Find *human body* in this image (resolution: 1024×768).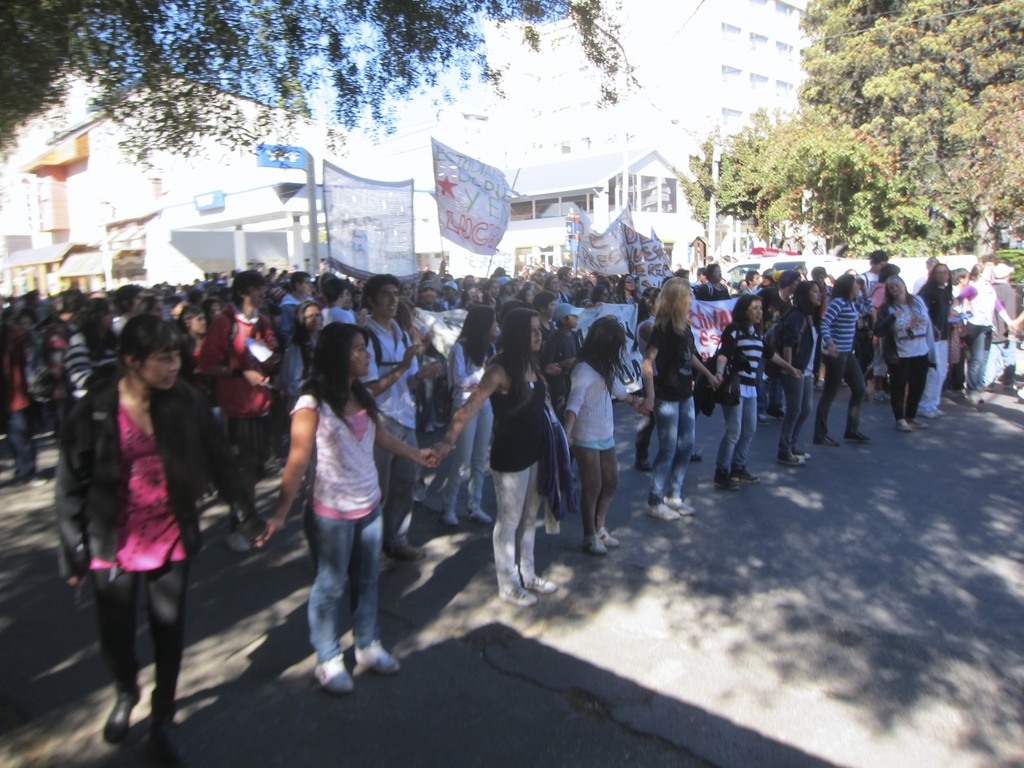
[56,373,266,758].
